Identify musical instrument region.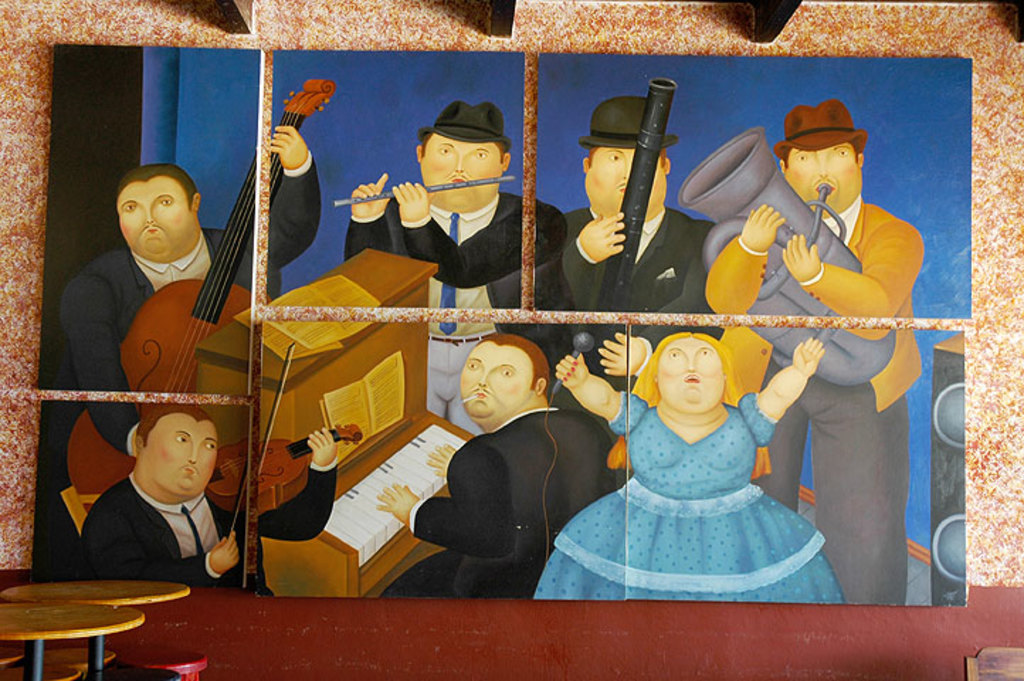
Region: bbox(328, 173, 516, 209).
